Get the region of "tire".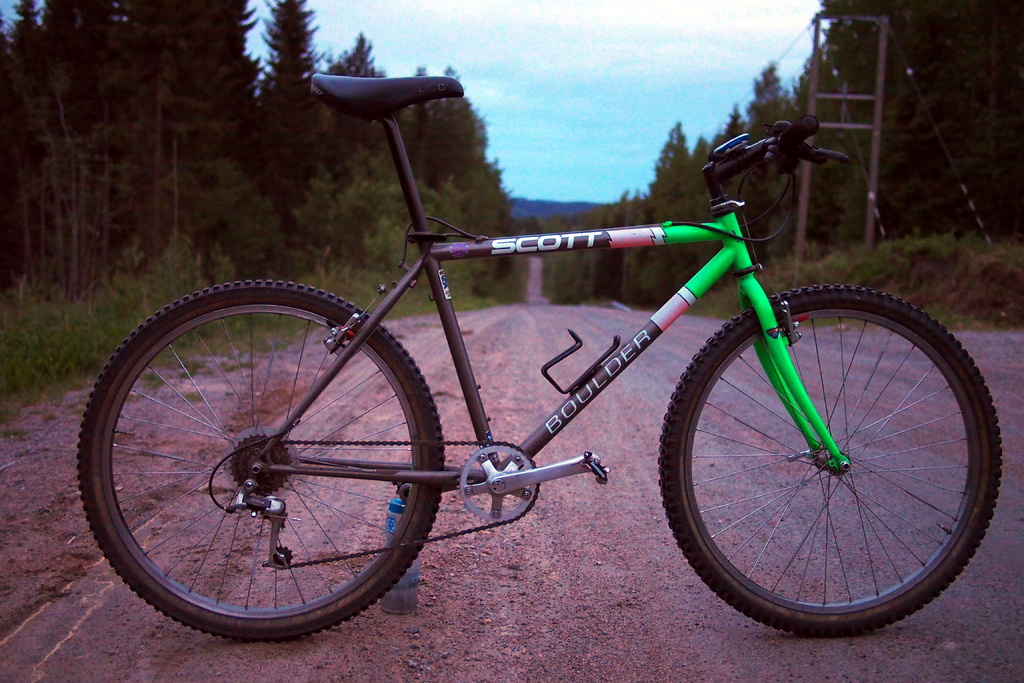
region(652, 286, 1002, 639).
